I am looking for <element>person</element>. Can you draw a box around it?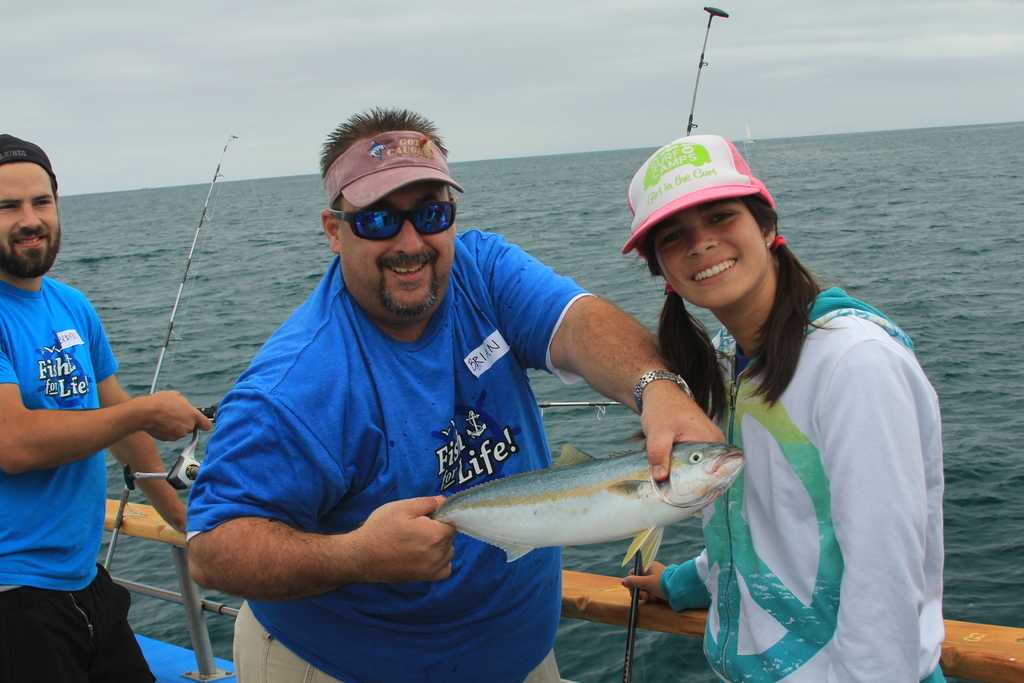
Sure, the bounding box is bbox=(12, 121, 179, 663).
